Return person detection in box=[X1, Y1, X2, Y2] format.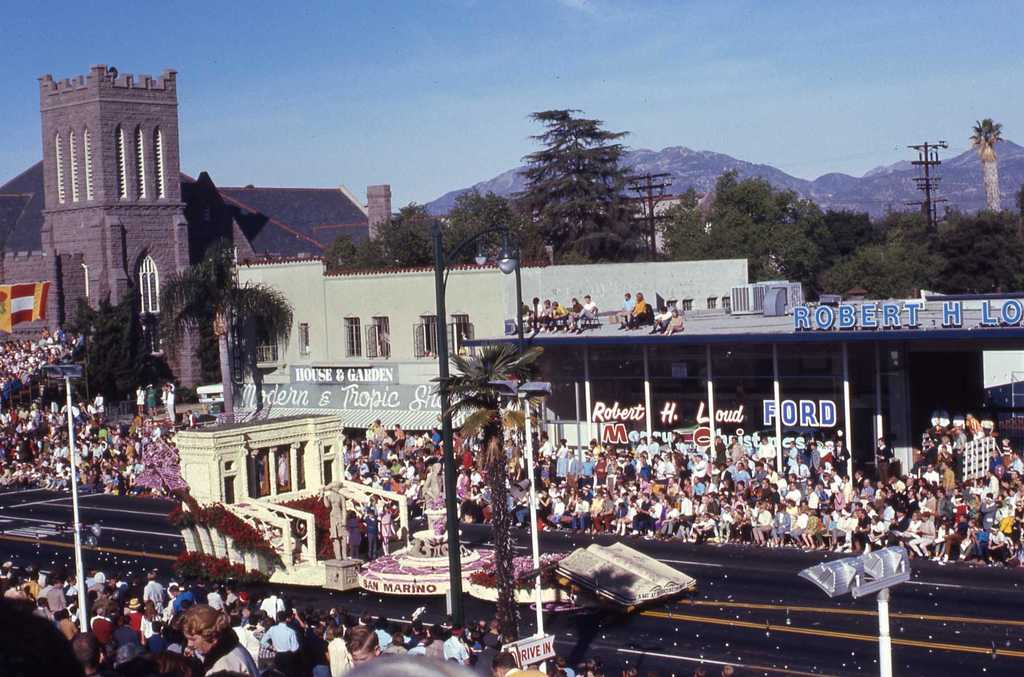
box=[514, 299, 535, 333].
